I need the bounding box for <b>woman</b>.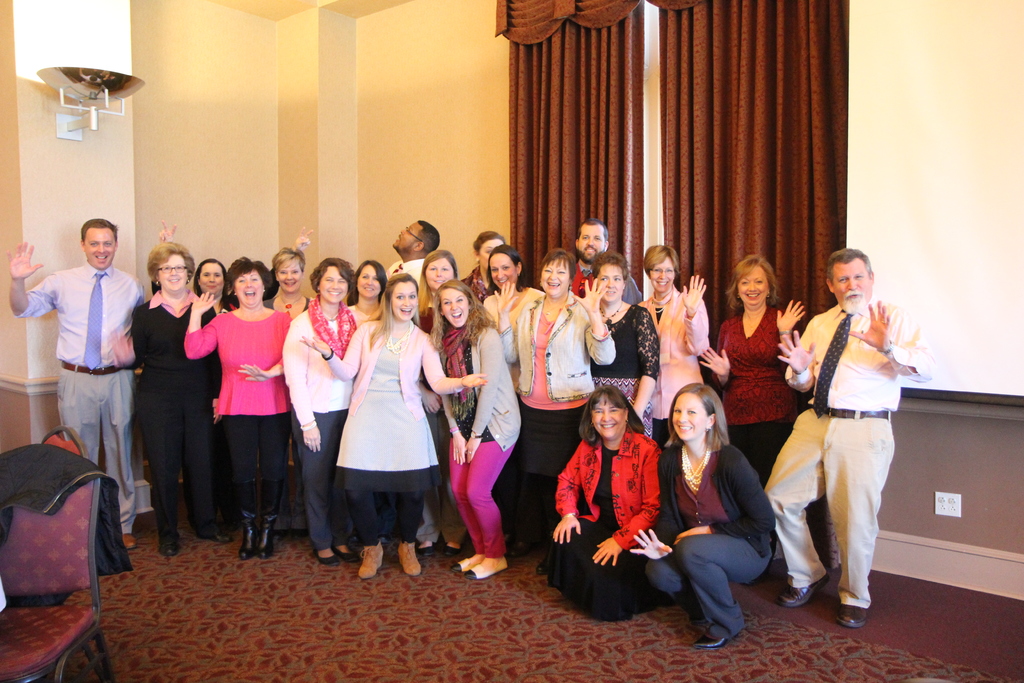
Here it is: 117,243,235,559.
